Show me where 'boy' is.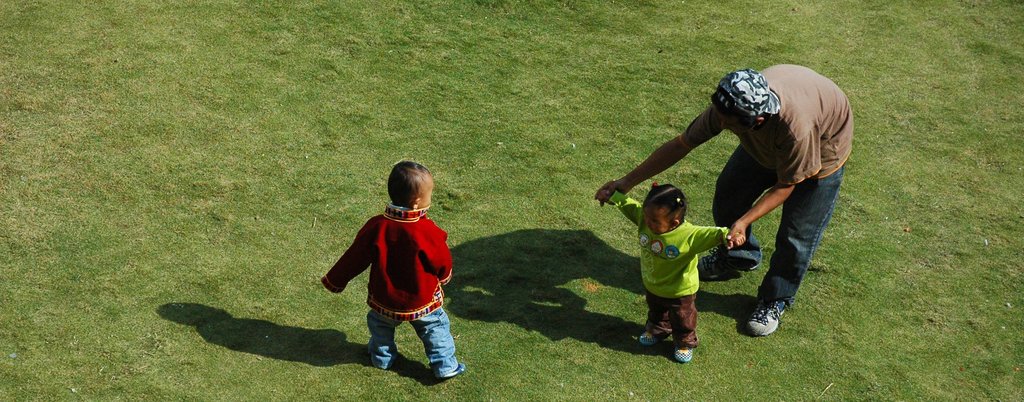
'boy' is at 673,62,858,331.
